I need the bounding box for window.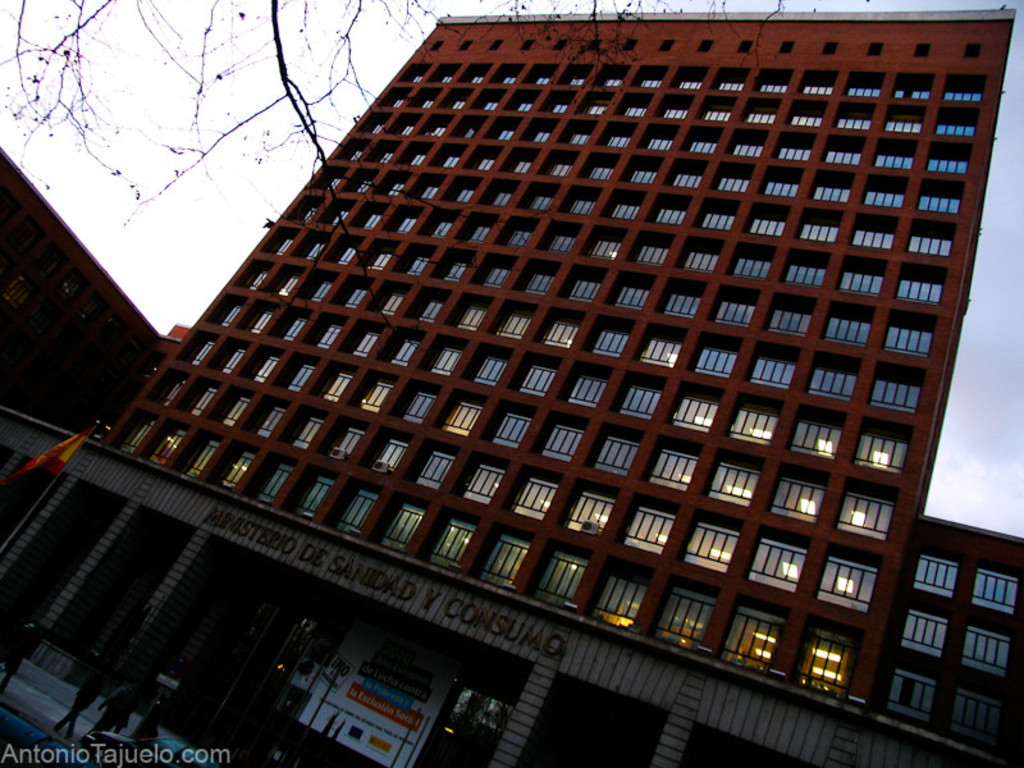
Here it is: (left=654, top=204, right=685, bottom=227).
